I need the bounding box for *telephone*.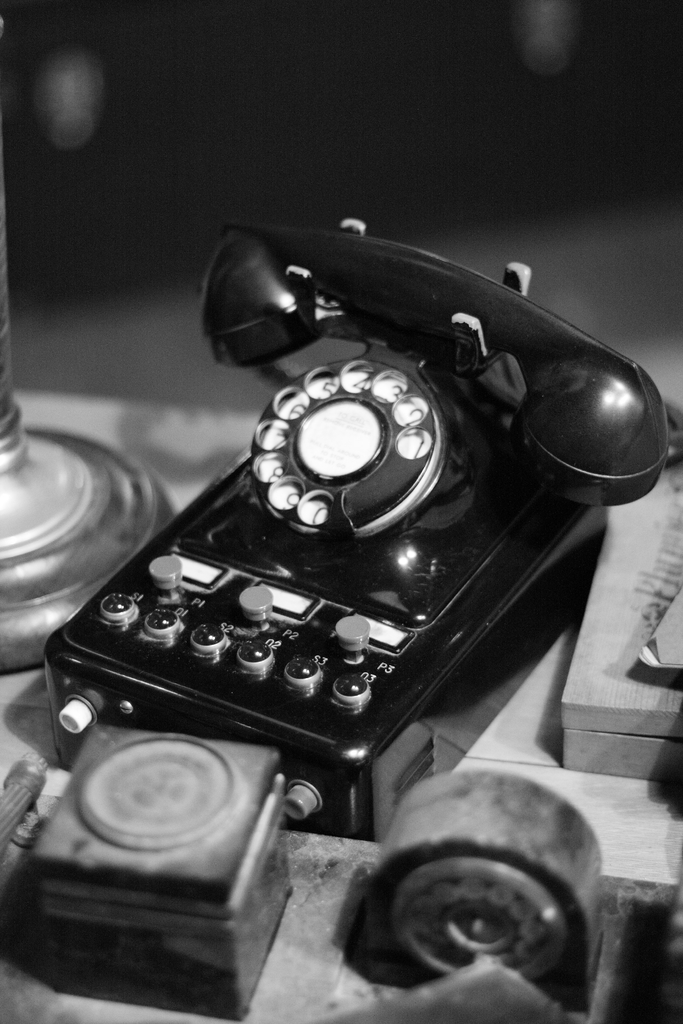
Here it is: box(49, 220, 676, 839).
